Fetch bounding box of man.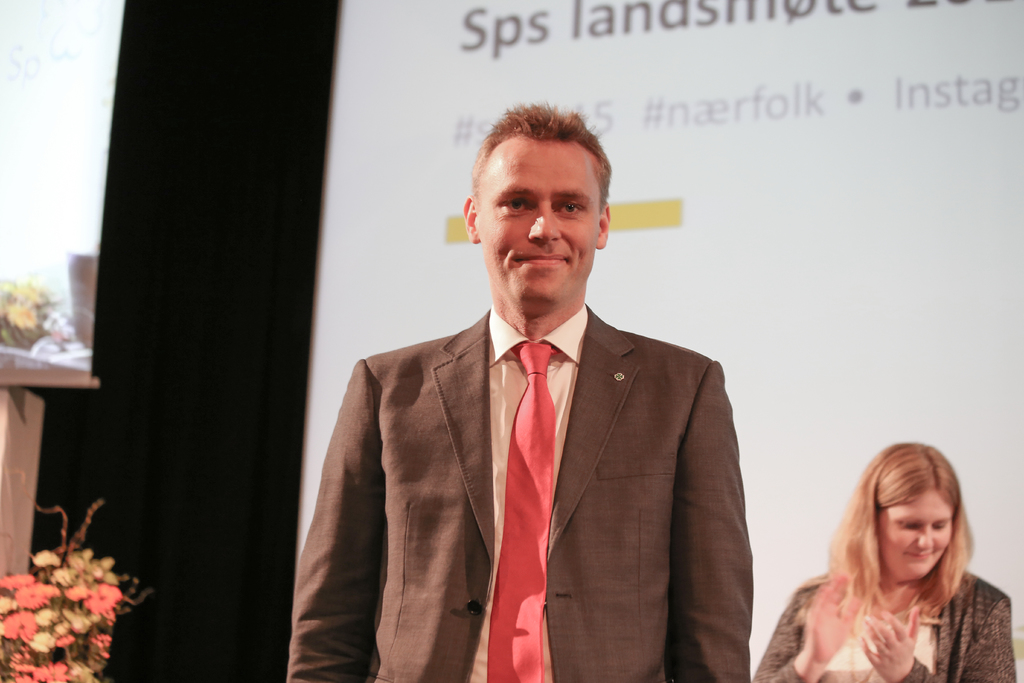
Bbox: locate(293, 127, 770, 679).
